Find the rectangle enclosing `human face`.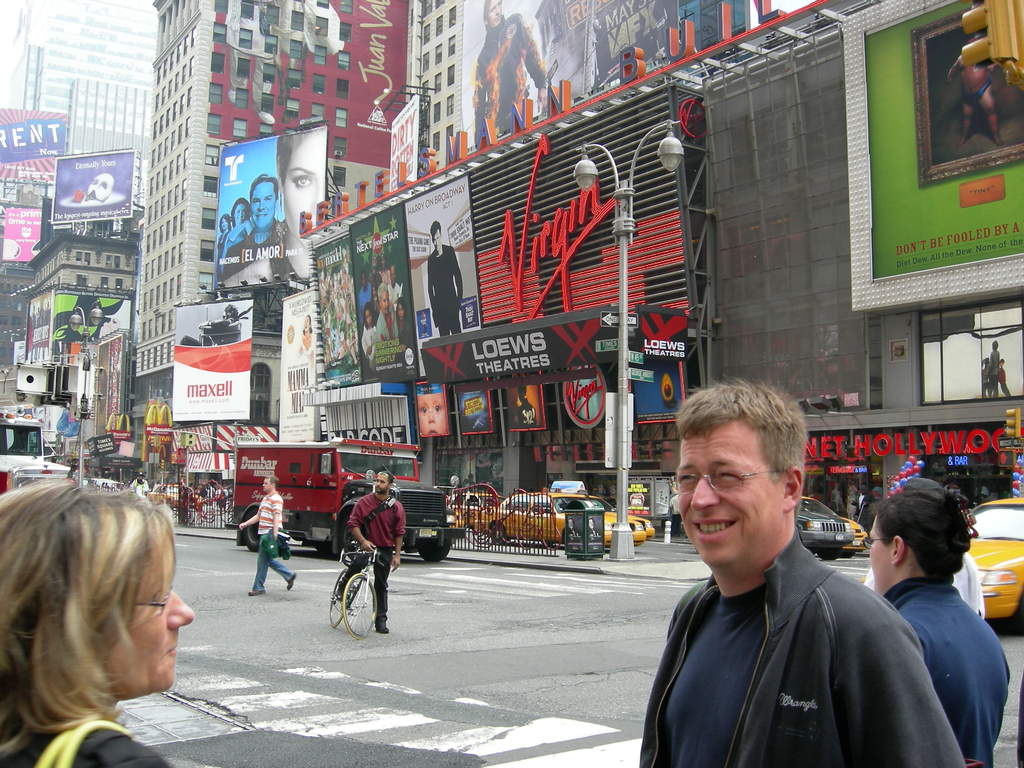
360:274:369:292.
